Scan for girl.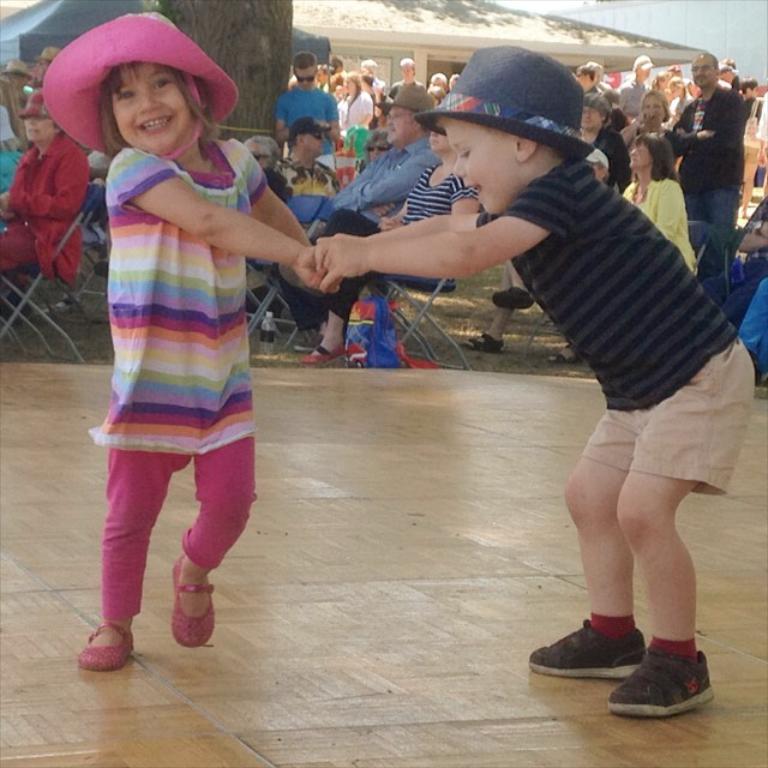
Scan result: bbox(674, 80, 689, 120).
